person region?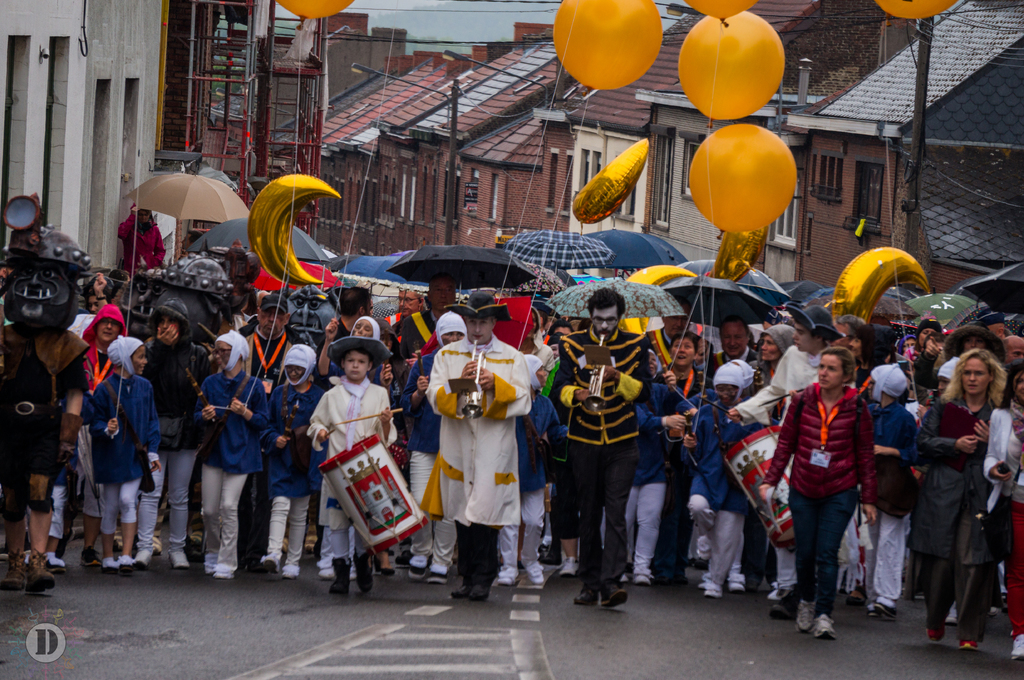
(x1=260, y1=348, x2=329, y2=562)
